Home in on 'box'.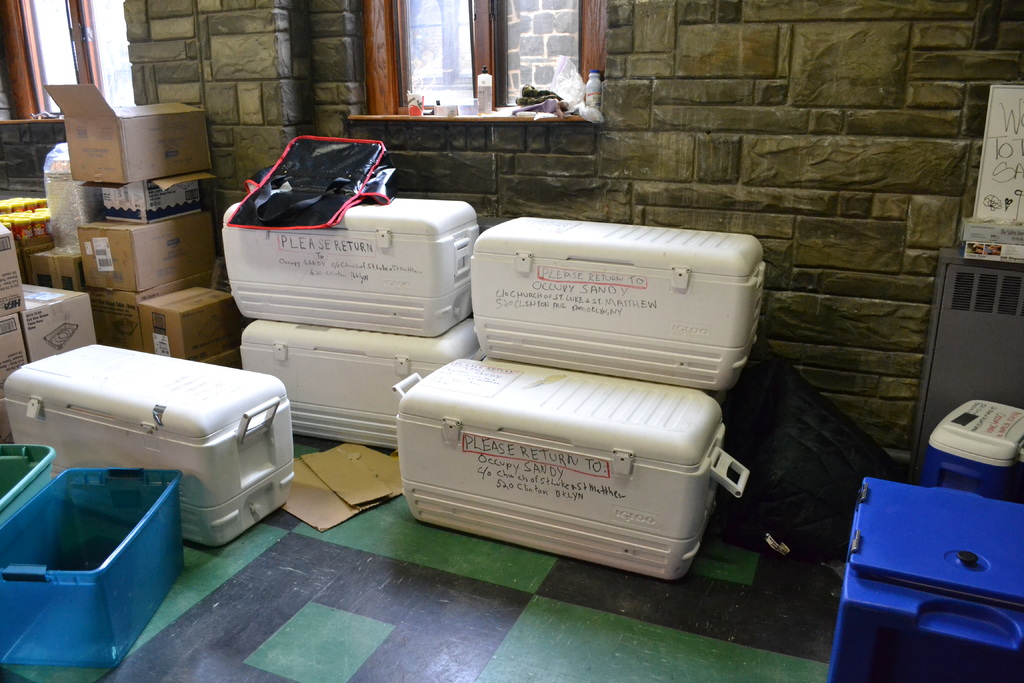
Homed in at {"left": 830, "top": 477, "right": 1023, "bottom": 682}.
